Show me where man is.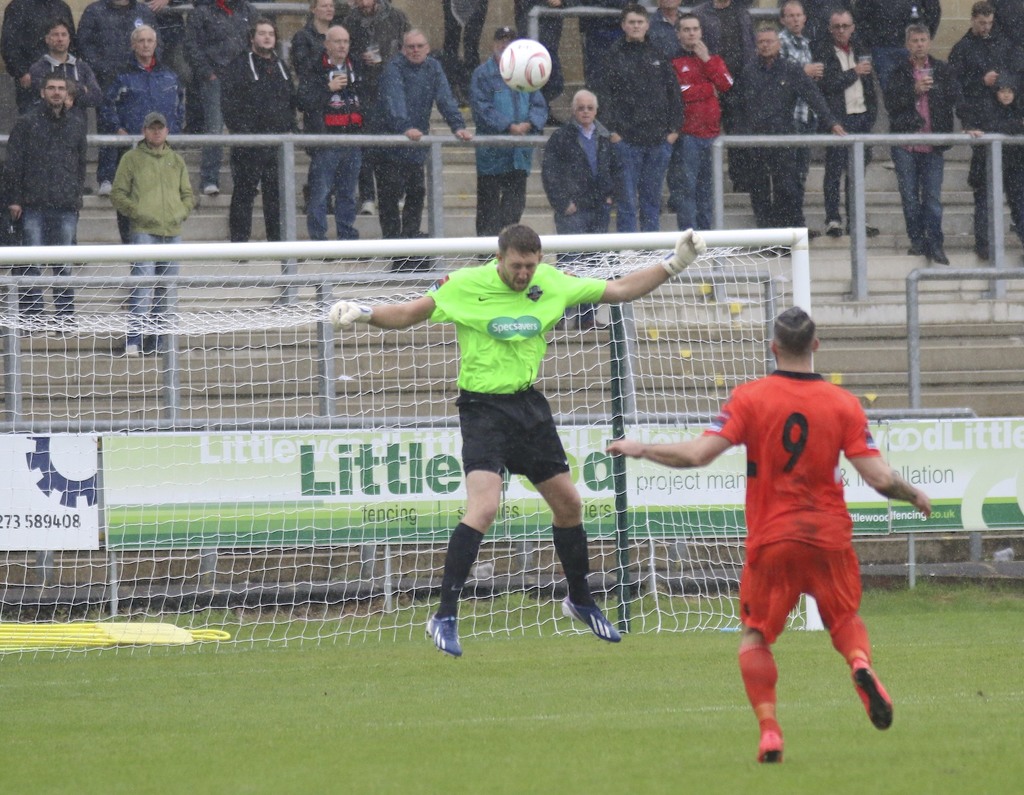
man is at select_region(808, 0, 884, 237).
